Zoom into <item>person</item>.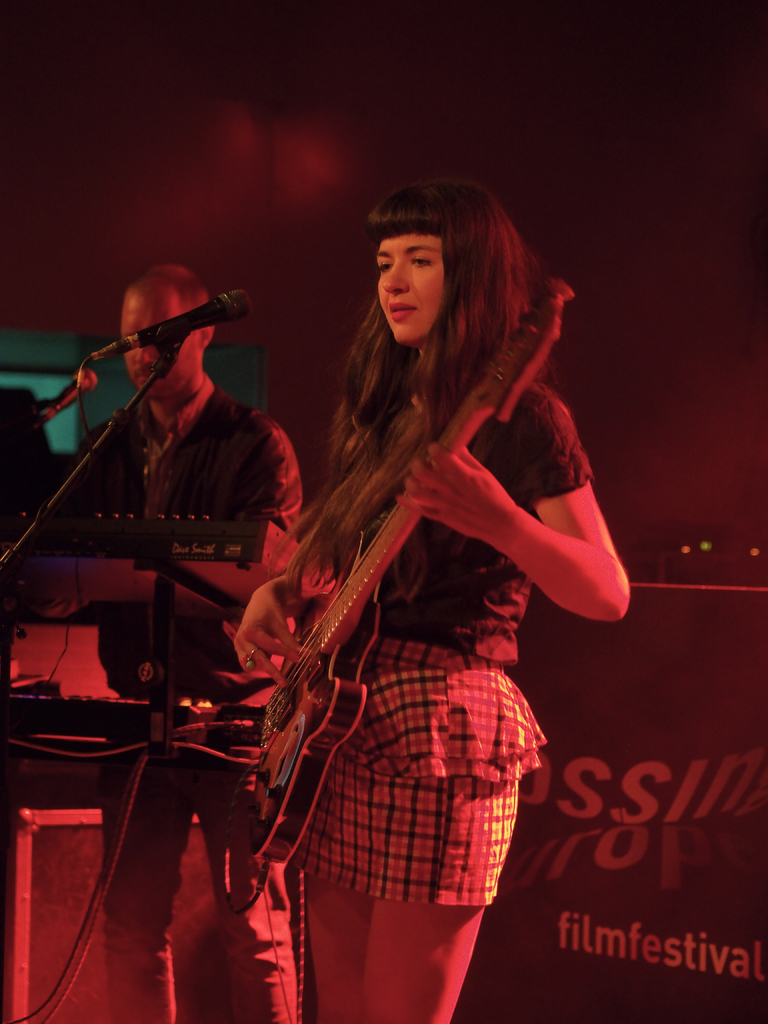
Zoom target: locate(52, 269, 308, 1023).
